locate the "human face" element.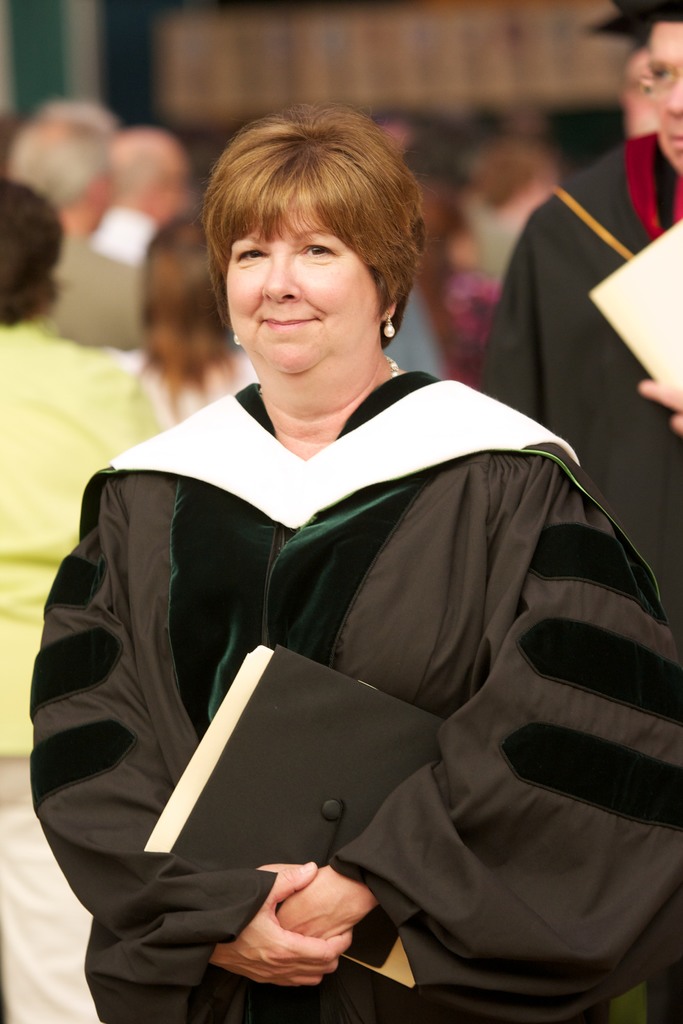
Element bbox: (x1=624, y1=52, x2=664, y2=129).
